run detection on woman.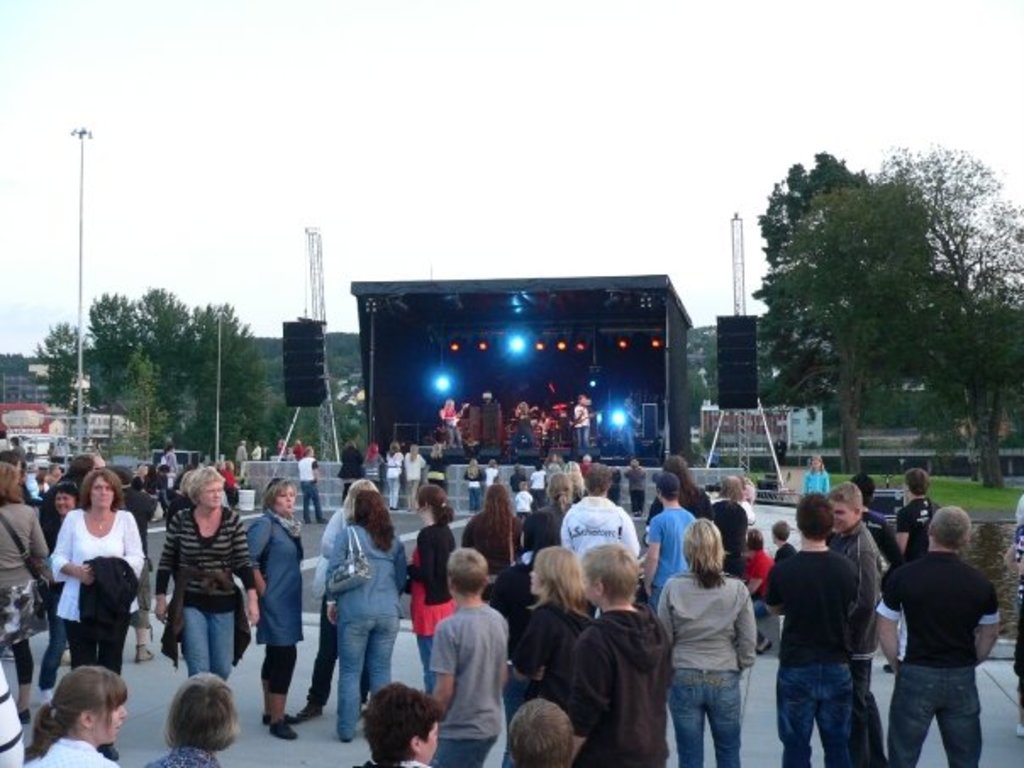
Result: 537, 476, 578, 543.
